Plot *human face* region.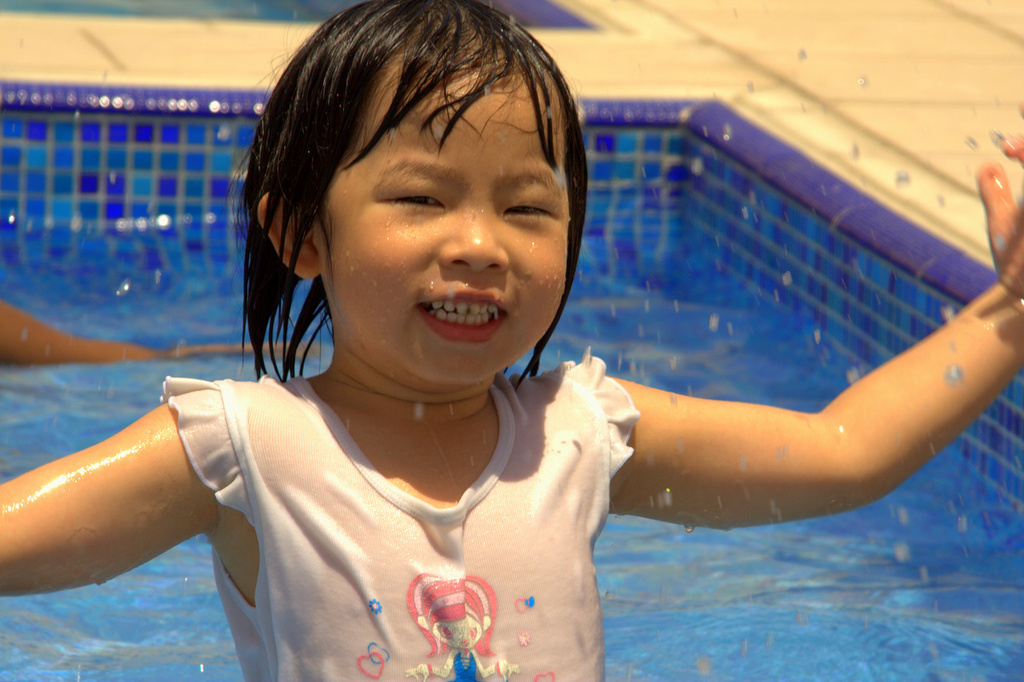
Plotted at (x1=321, y1=50, x2=570, y2=387).
